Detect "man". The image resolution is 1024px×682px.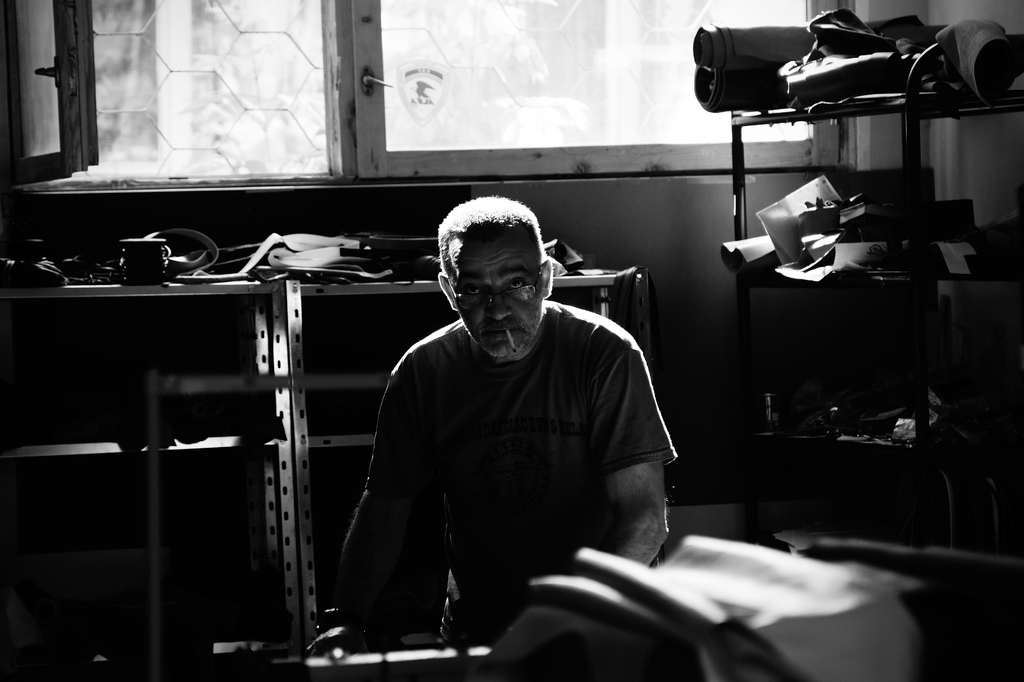
bbox(340, 190, 675, 674).
